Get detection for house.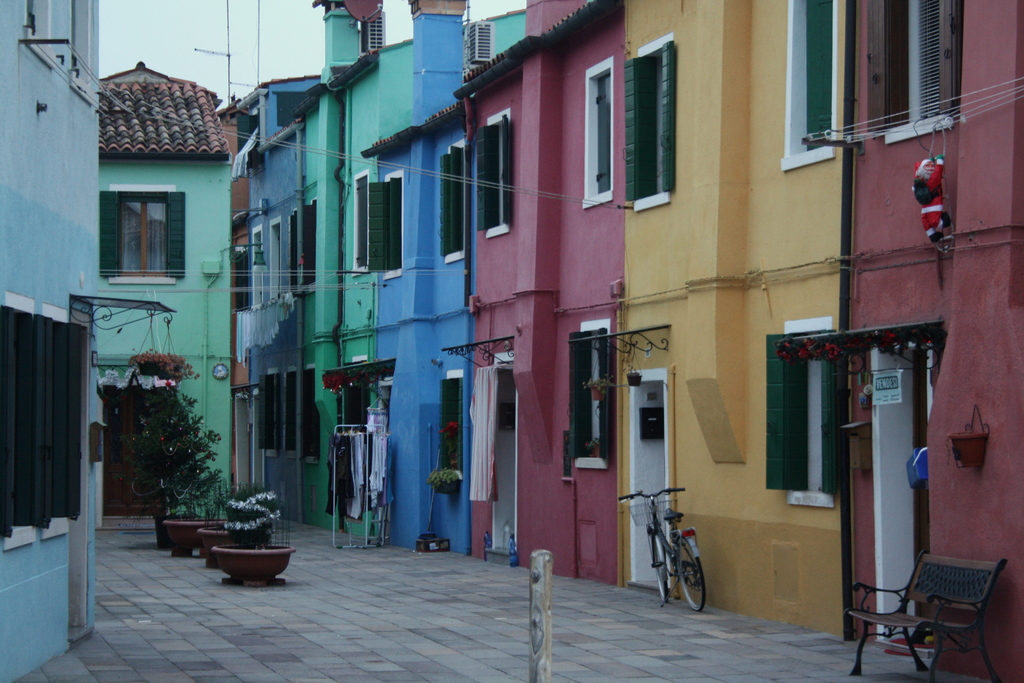
Detection: 97, 58, 230, 530.
